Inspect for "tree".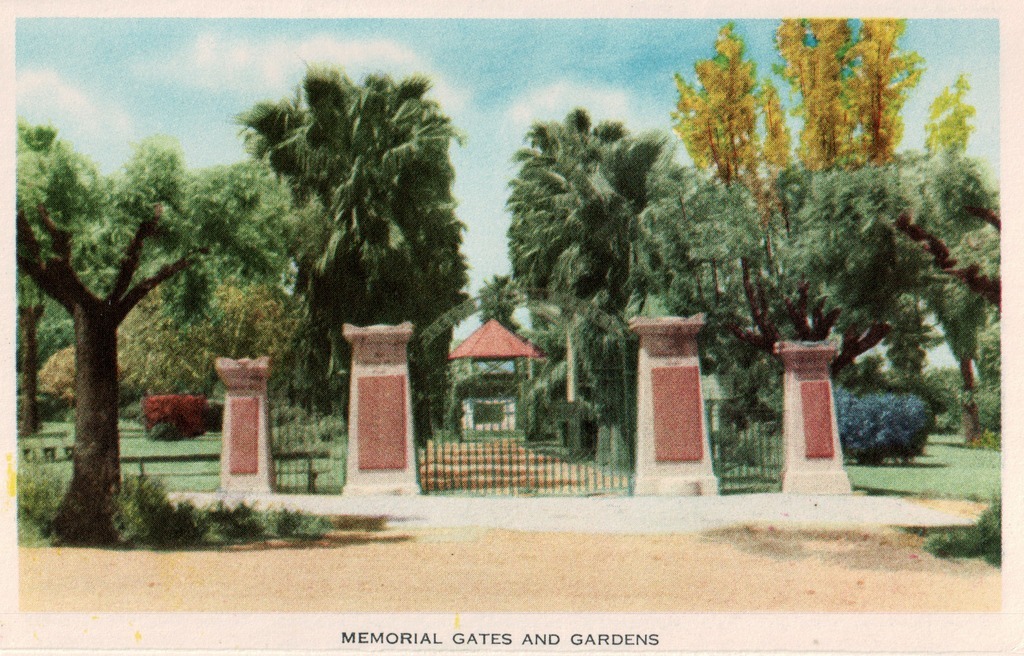
Inspection: <bbox>219, 30, 479, 450</bbox>.
